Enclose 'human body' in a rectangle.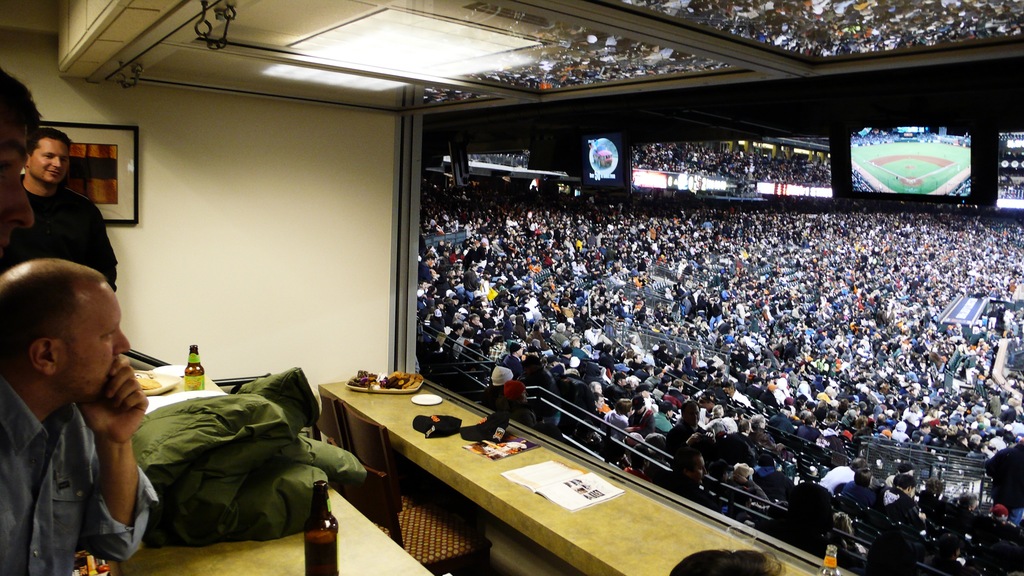
left=442, top=209, right=460, bottom=212.
